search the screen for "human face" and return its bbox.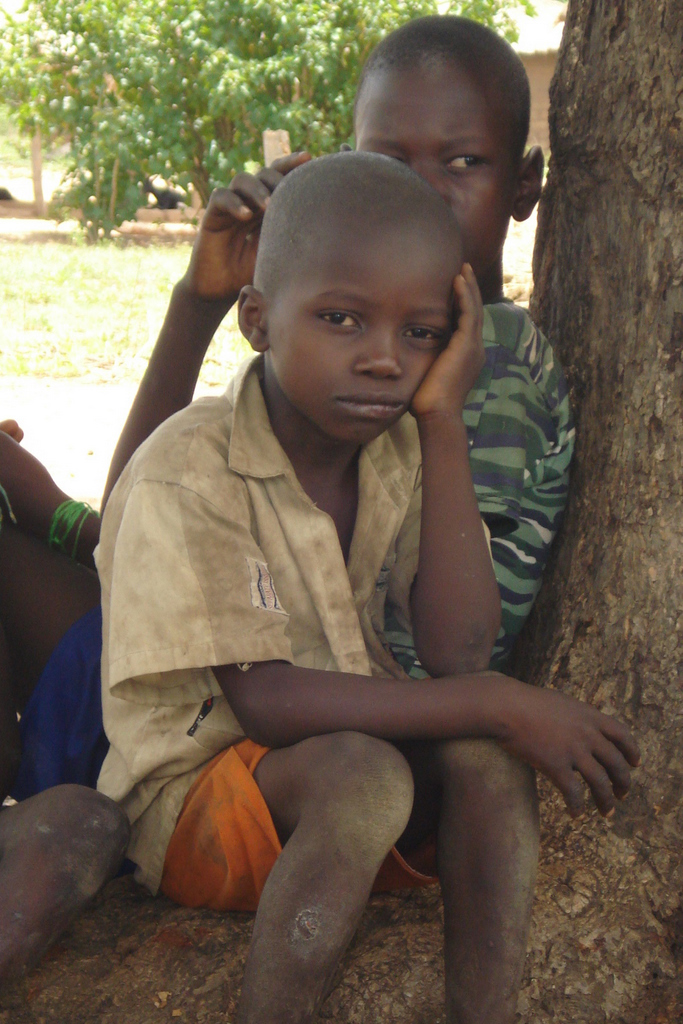
Found: 355/65/515/266.
